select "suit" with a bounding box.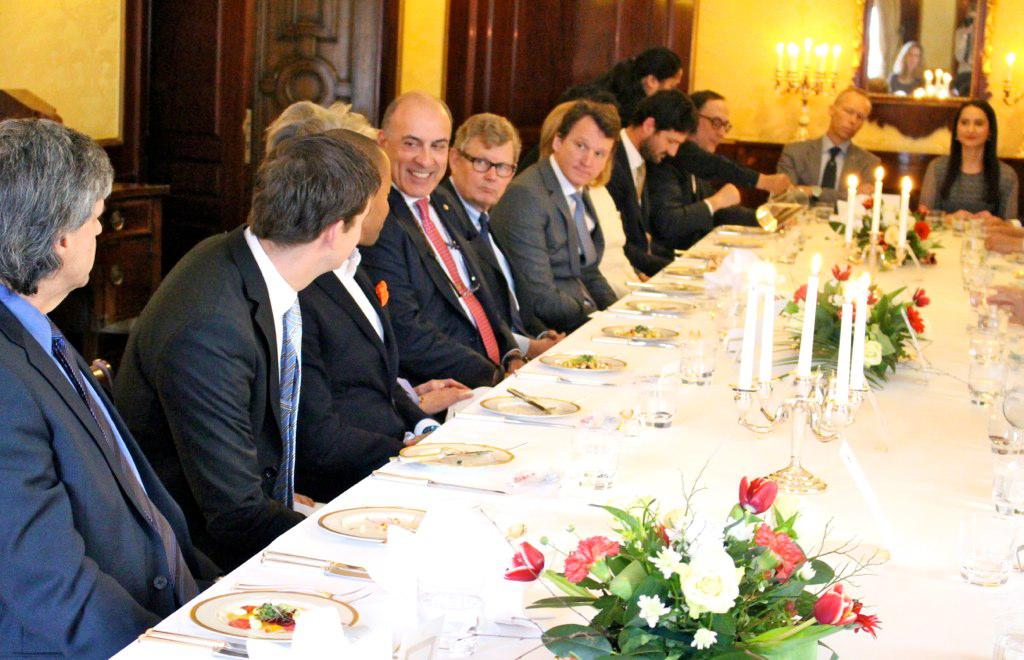
<region>599, 134, 679, 298</region>.
